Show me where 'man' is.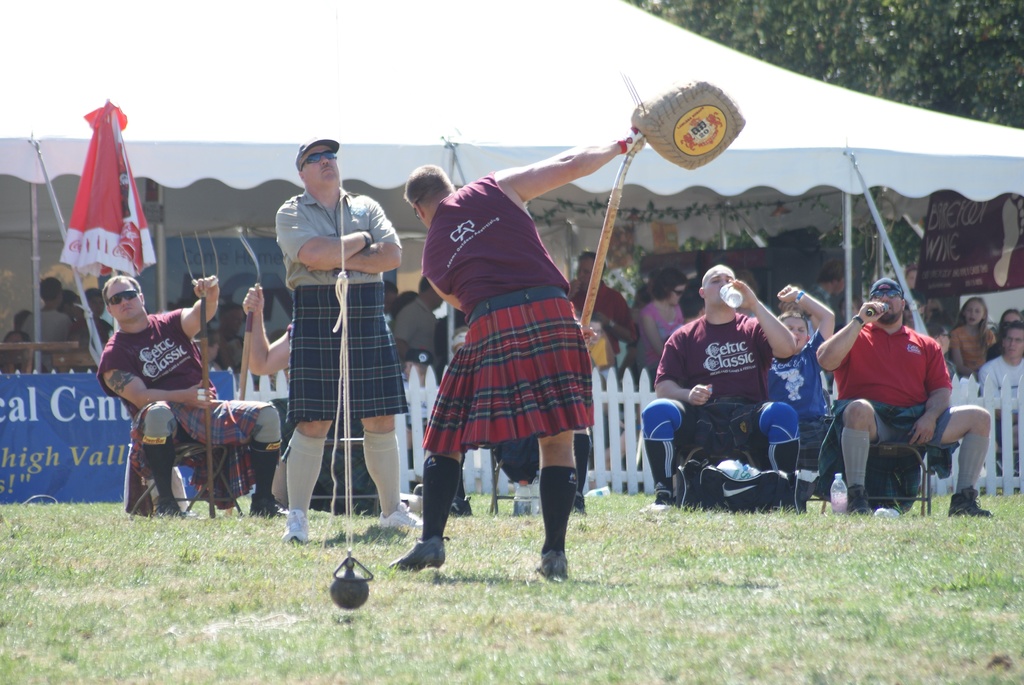
'man' is at [386,117,642,581].
